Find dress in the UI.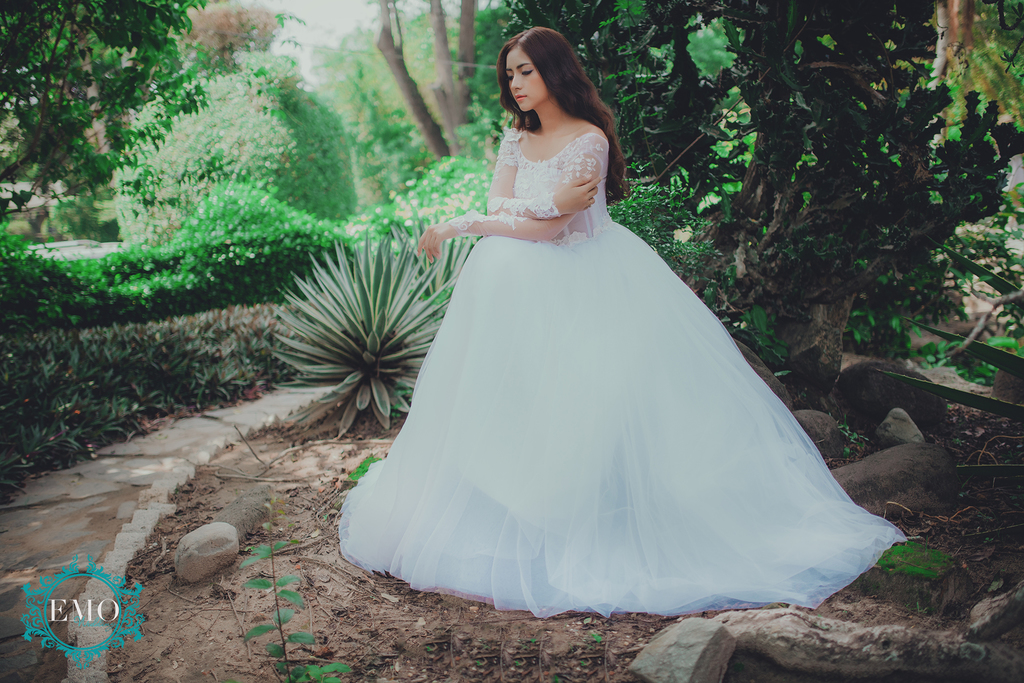
UI element at 340 127 908 617.
